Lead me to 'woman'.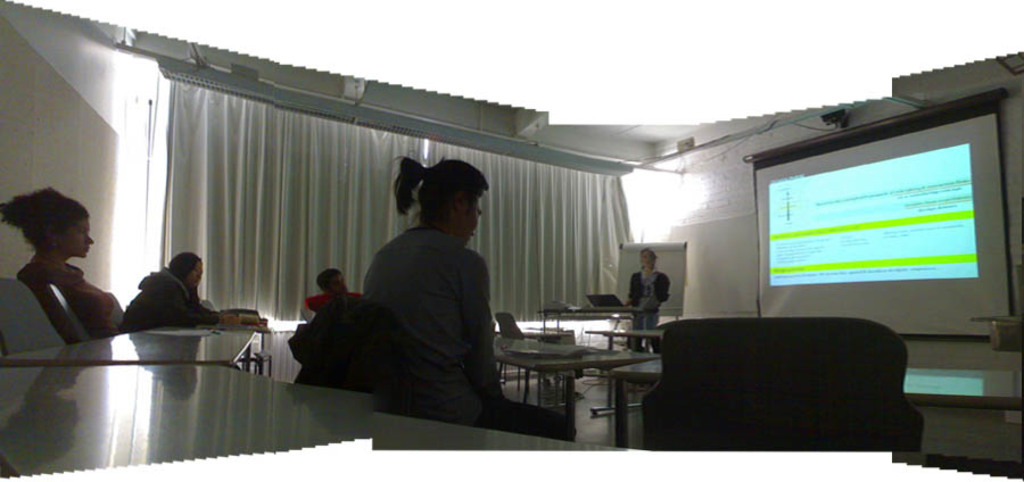
Lead to (361, 151, 573, 442).
